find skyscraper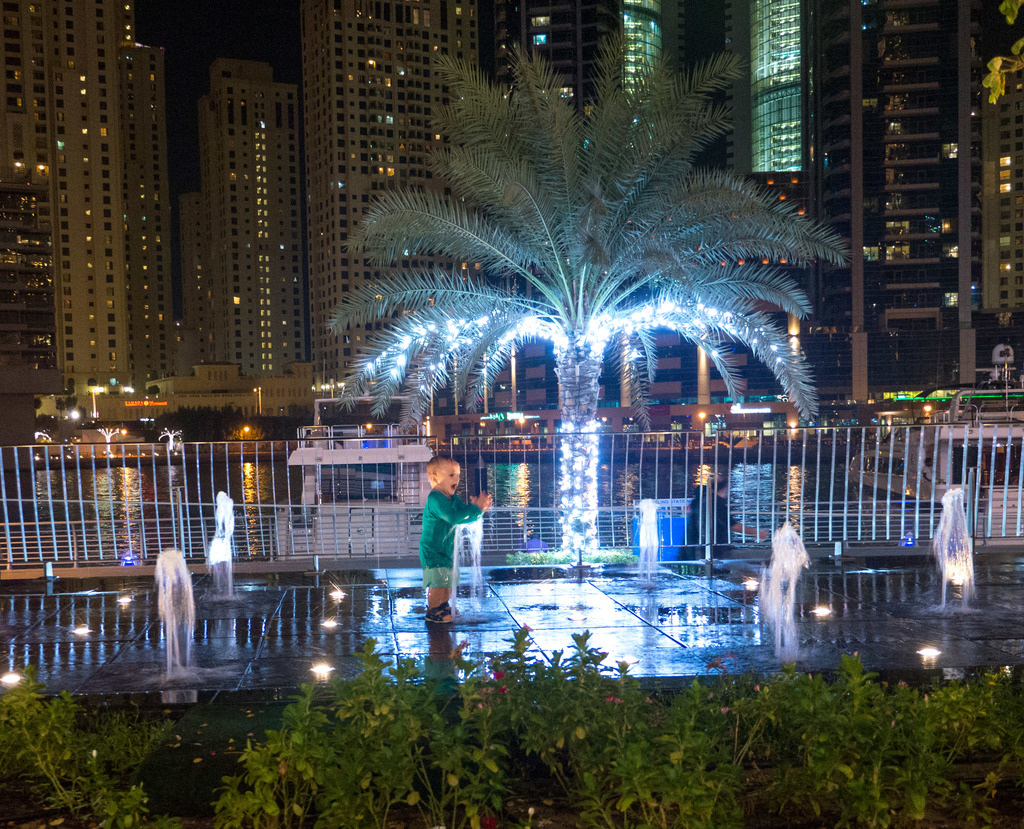
l=732, t=4, r=1021, b=380
